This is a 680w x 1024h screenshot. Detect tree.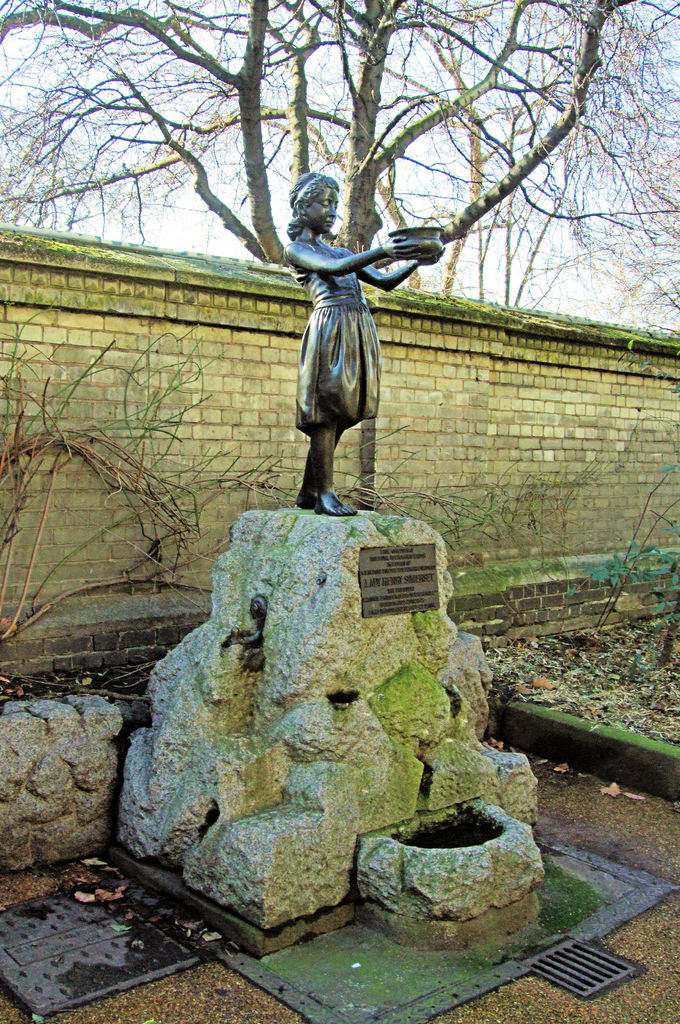
crop(0, 0, 679, 282).
